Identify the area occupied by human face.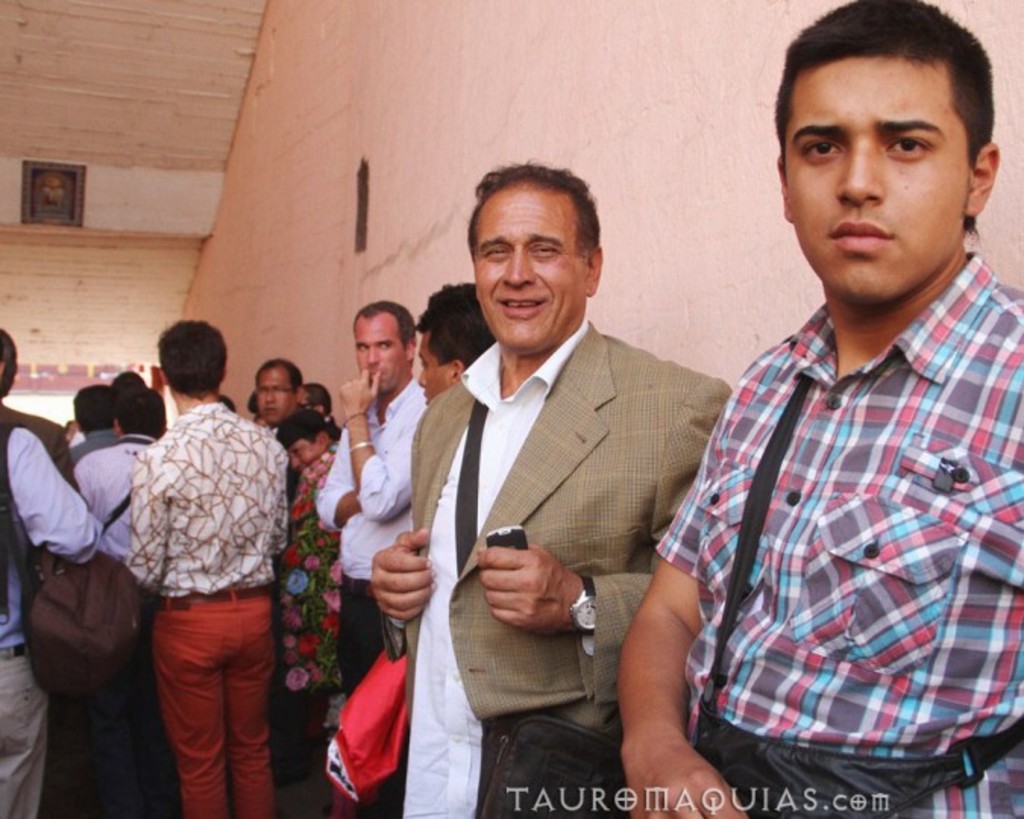
Area: [259, 366, 290, 419].
